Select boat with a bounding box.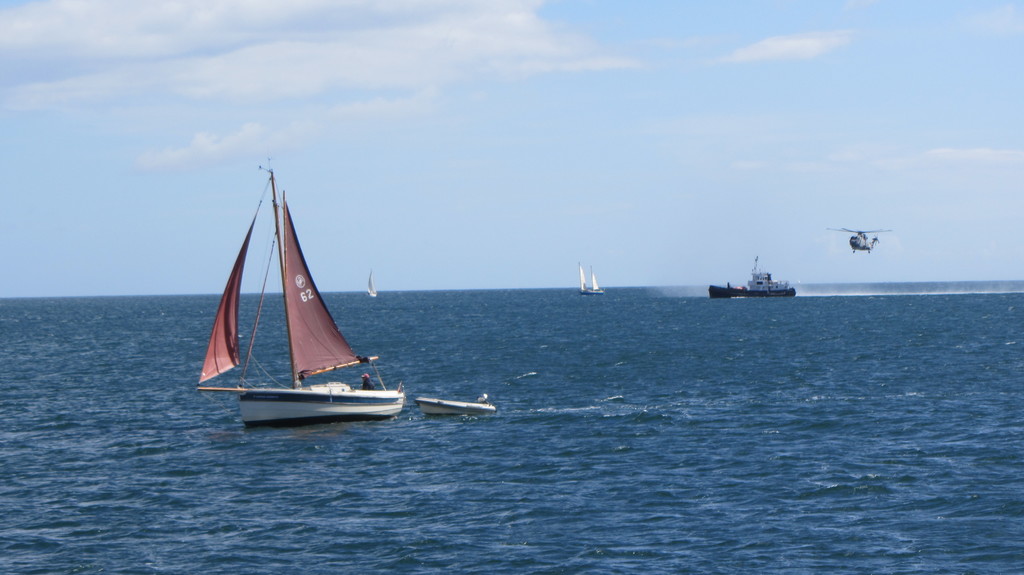
bbox=(699, 249, 804, 304).
